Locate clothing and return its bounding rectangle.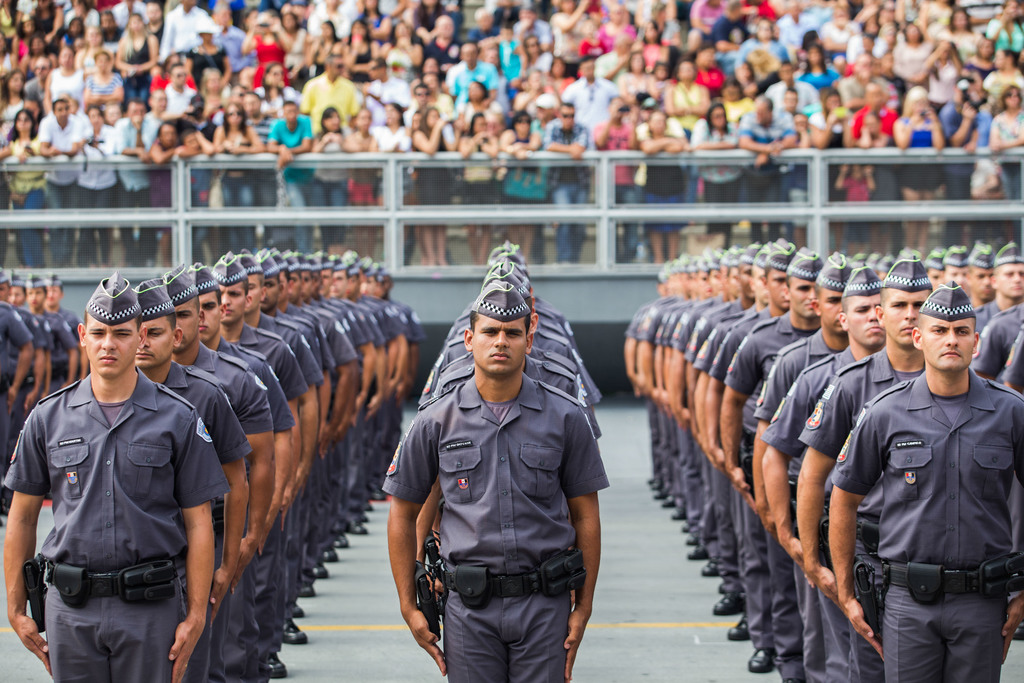
540, 115, 593, 162.
